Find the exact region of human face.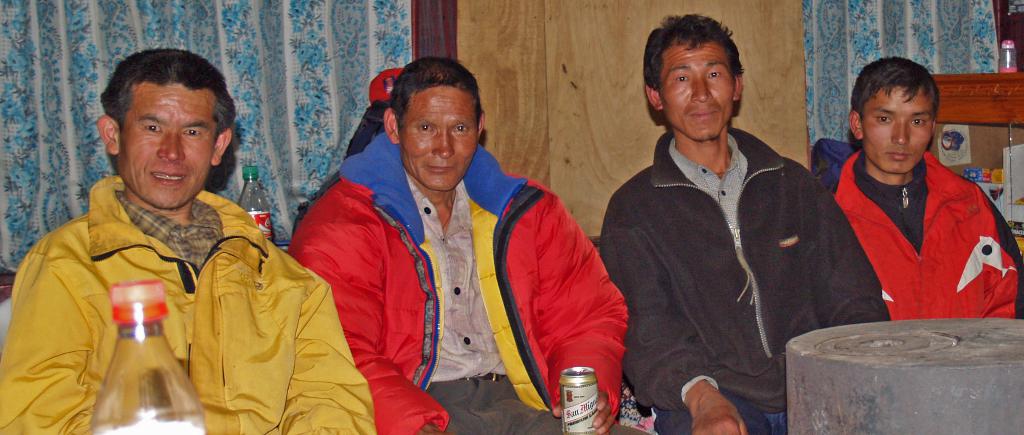
Exact region: [661, 44, 733, 142].
